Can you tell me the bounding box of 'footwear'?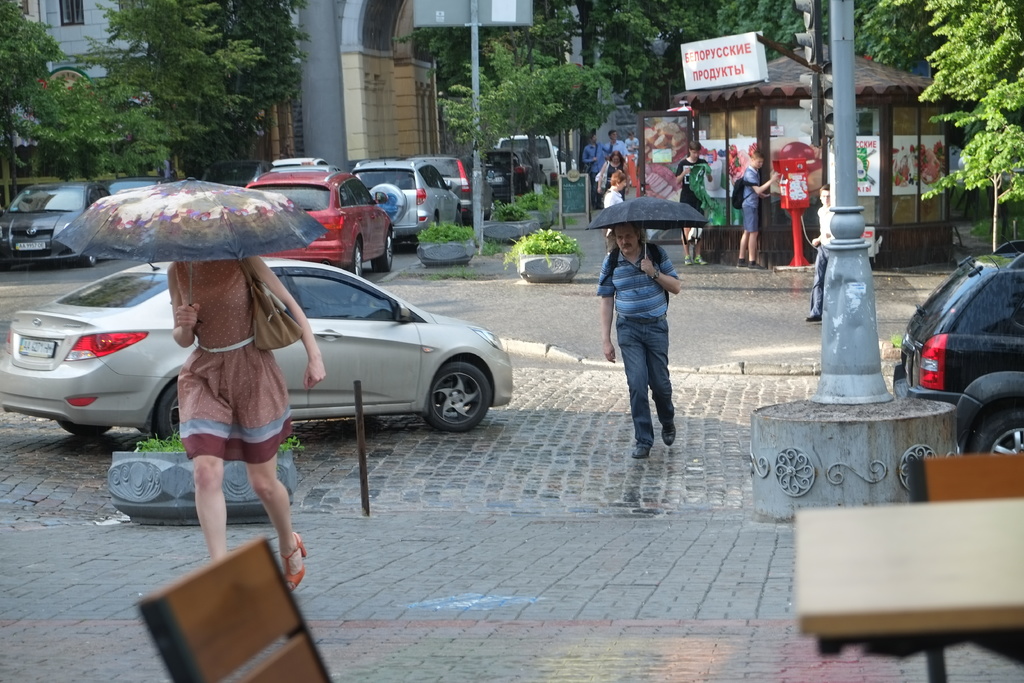
(x1=282, y1=534, x2=305, y2=594).
